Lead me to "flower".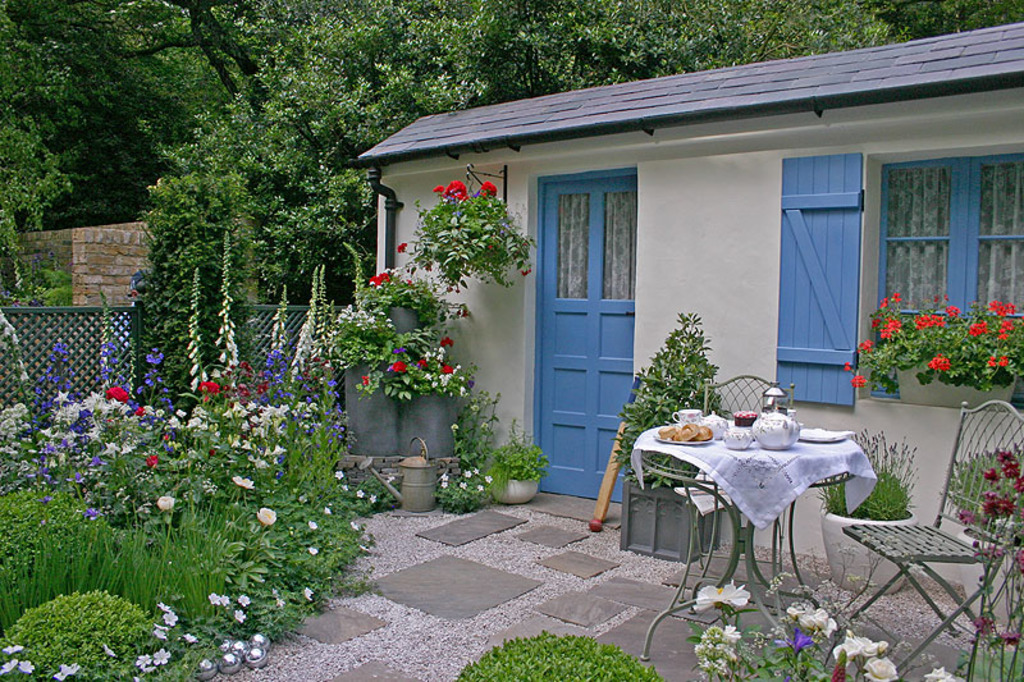
Lead to 367:491:379:505.
